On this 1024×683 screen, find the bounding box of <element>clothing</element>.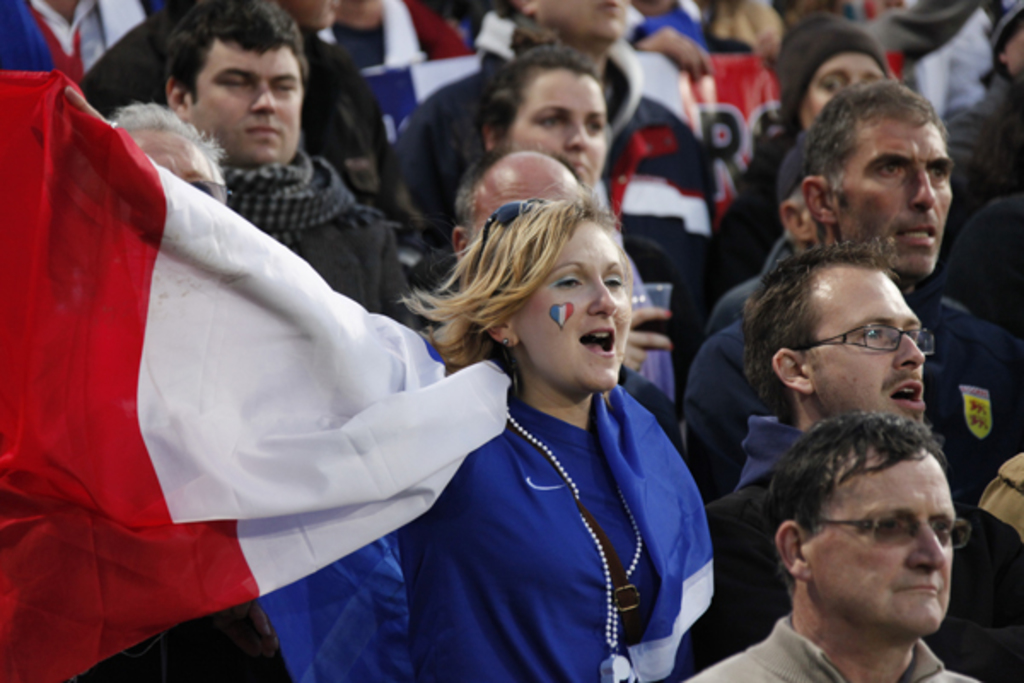
Bounding box: (681, 613, 985, 681).
